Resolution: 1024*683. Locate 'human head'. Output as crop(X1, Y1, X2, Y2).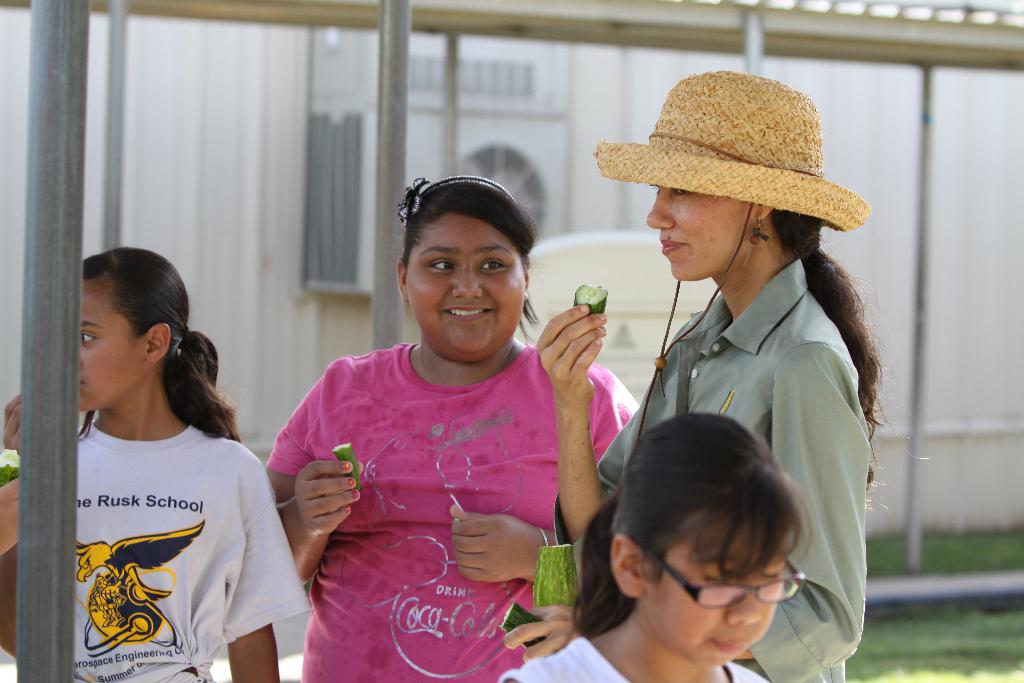
crop(588, 64, 940, 519).
